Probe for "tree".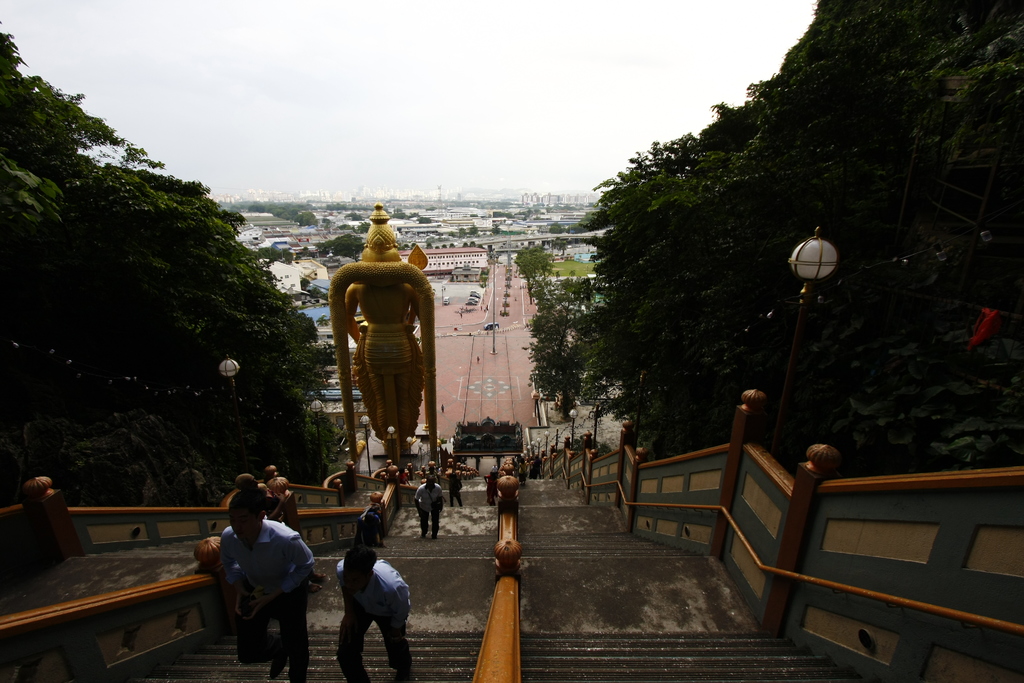
Probe result: <bbox>448, 242, 454, 248</bbox>.
